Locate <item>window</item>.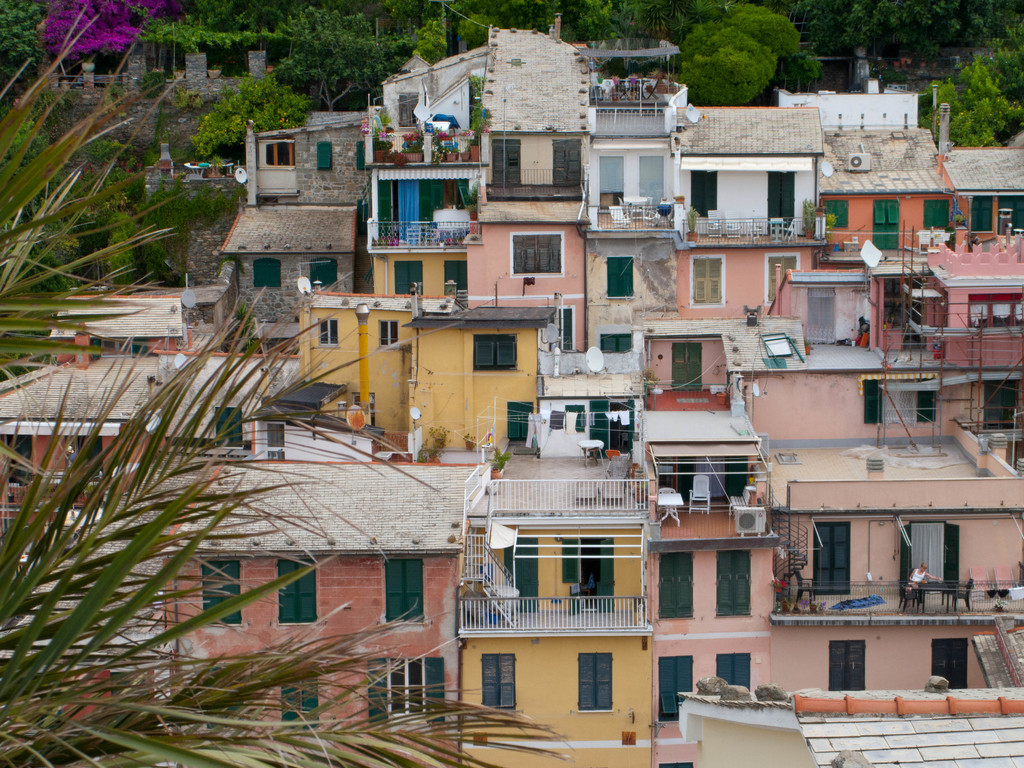
Bounding box: x1=307, y1=257, x2=340, y2=288.
